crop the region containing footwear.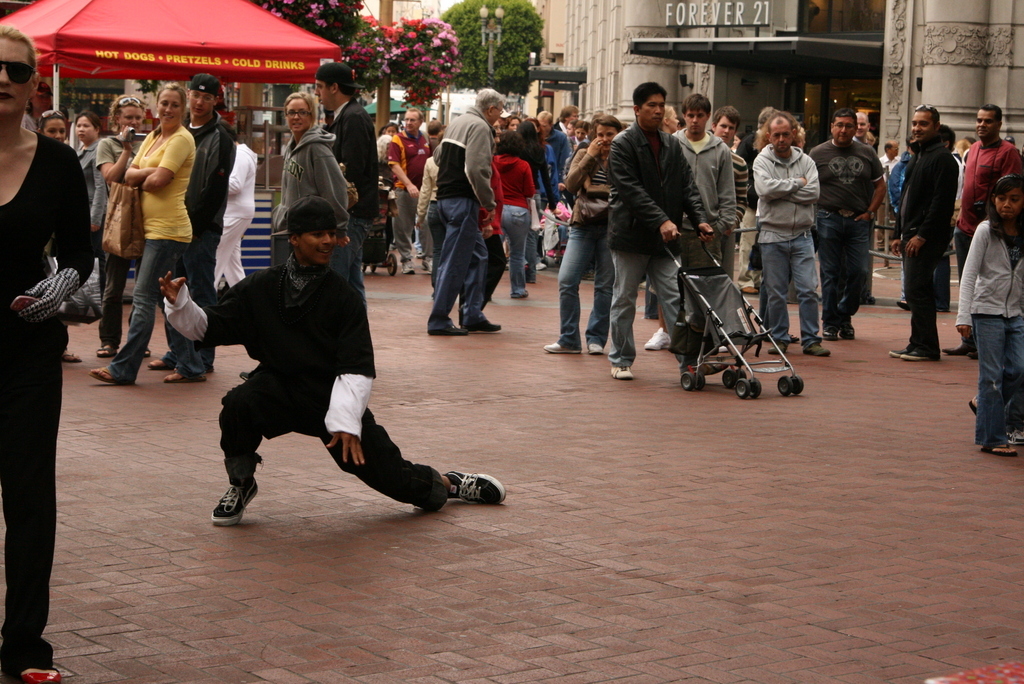
Crop region: l=209, t=483, r=261, b=524.
